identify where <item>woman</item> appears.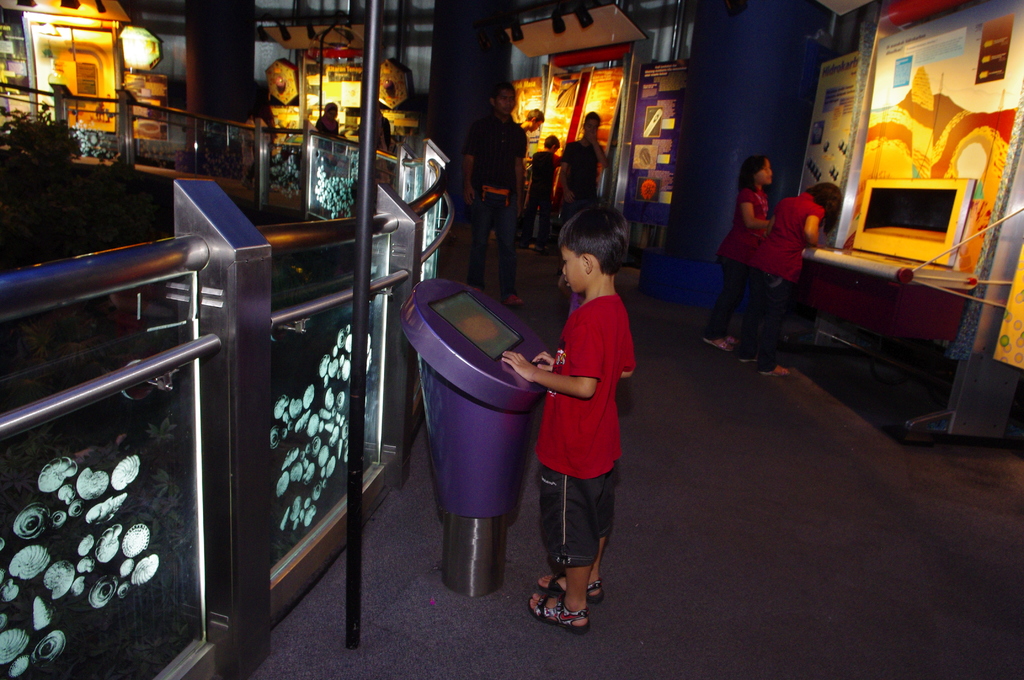
Appears at x1=733, y1=181, x2=840, y2=376.
